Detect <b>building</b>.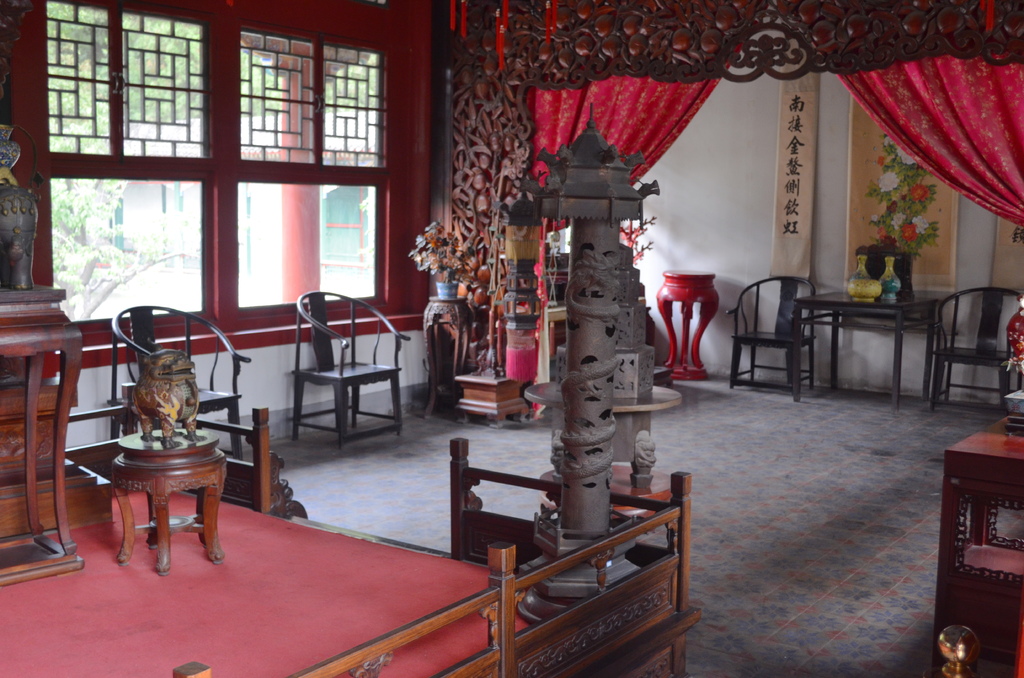
Detected at pyautogui.locateOnScreen(0, 0, 1023, 677).
